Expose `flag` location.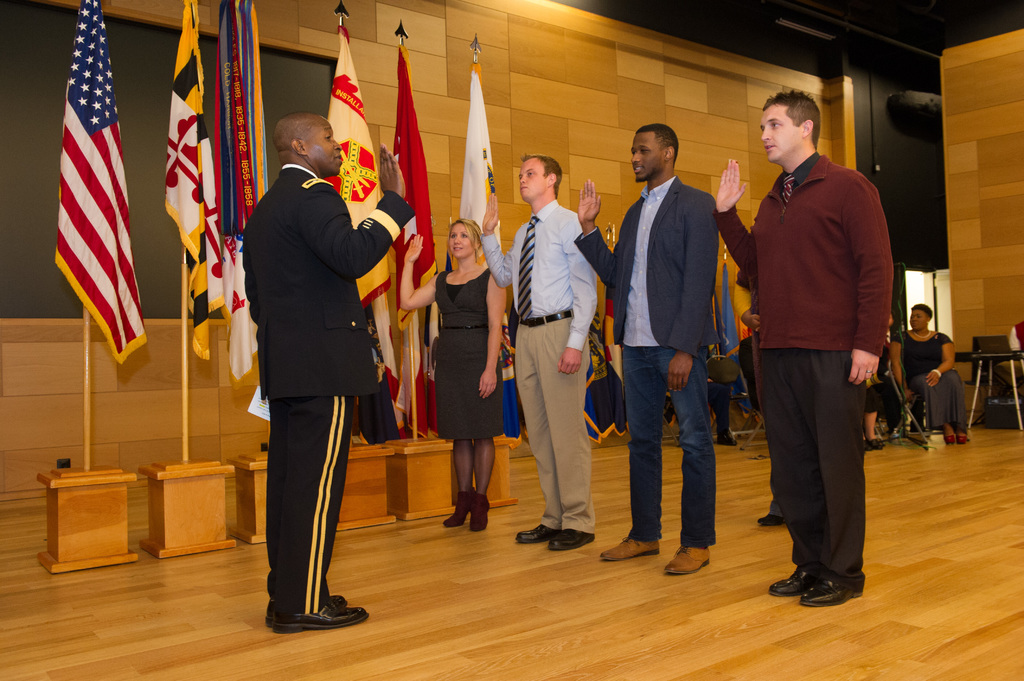
Exposed at x1=578 y1=322 x2=628 y2=445.
